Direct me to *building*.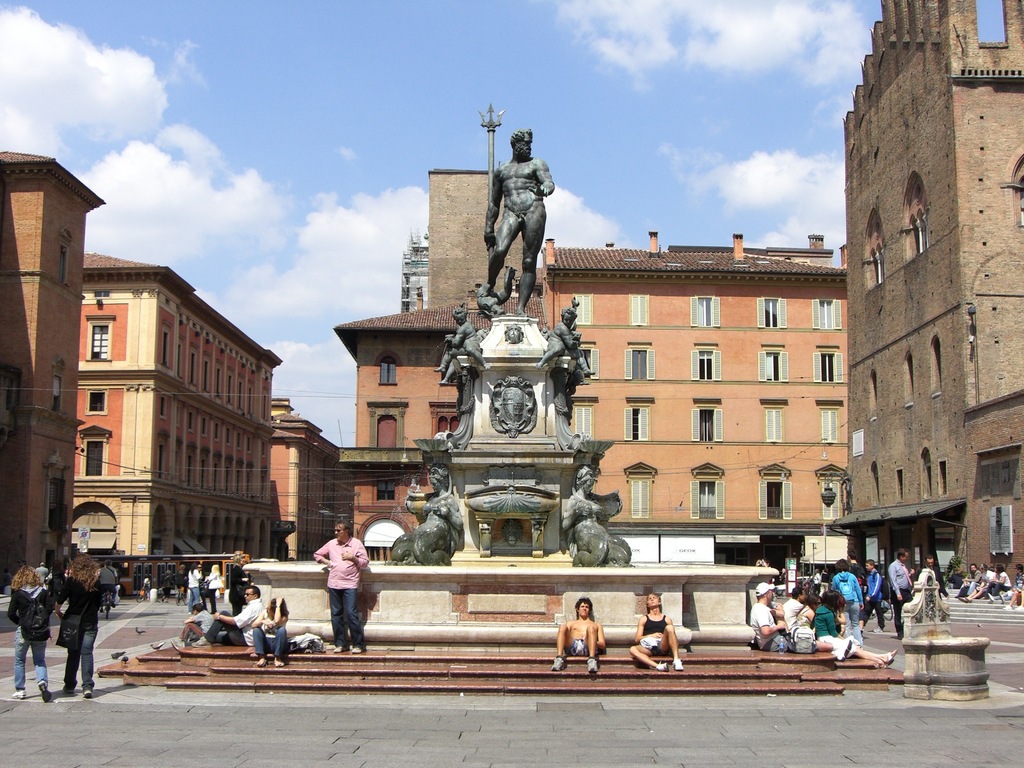
Direction: box=[335, 292, 536, 557].
